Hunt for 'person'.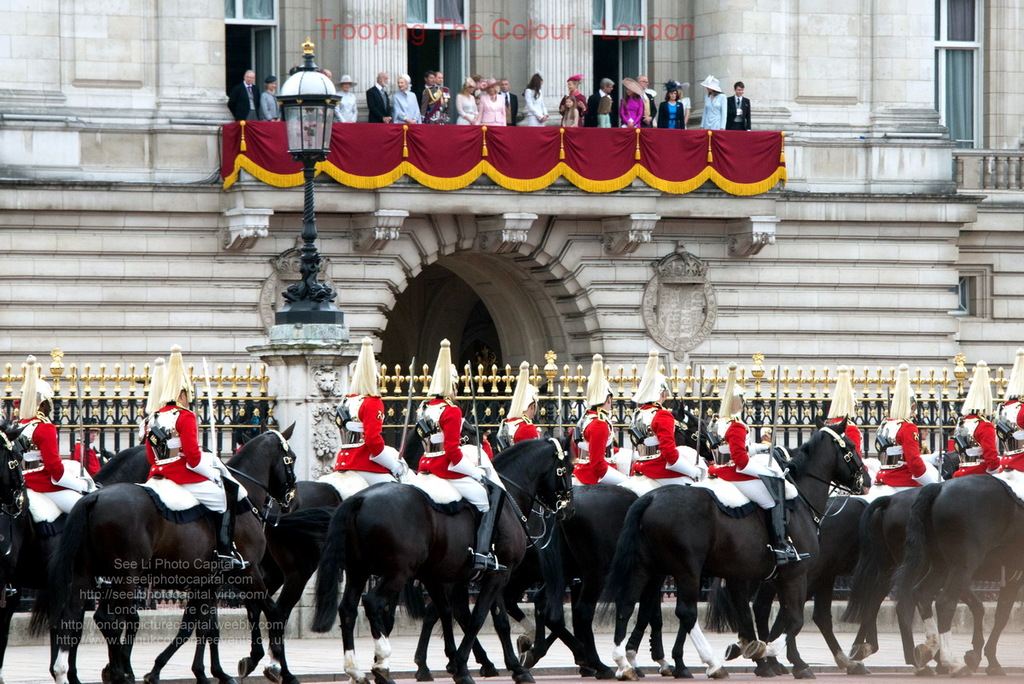
Hunted down at [left=634, top=75, right=658, bottom=127].
